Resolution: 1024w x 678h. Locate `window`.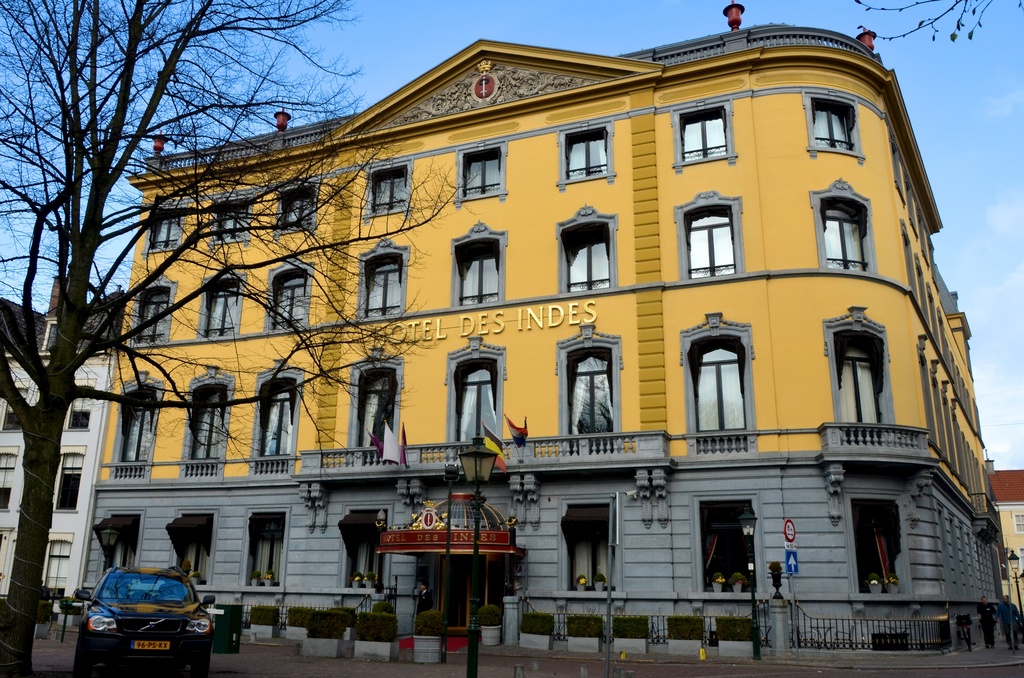
rect(268, 267, 311, 332).
